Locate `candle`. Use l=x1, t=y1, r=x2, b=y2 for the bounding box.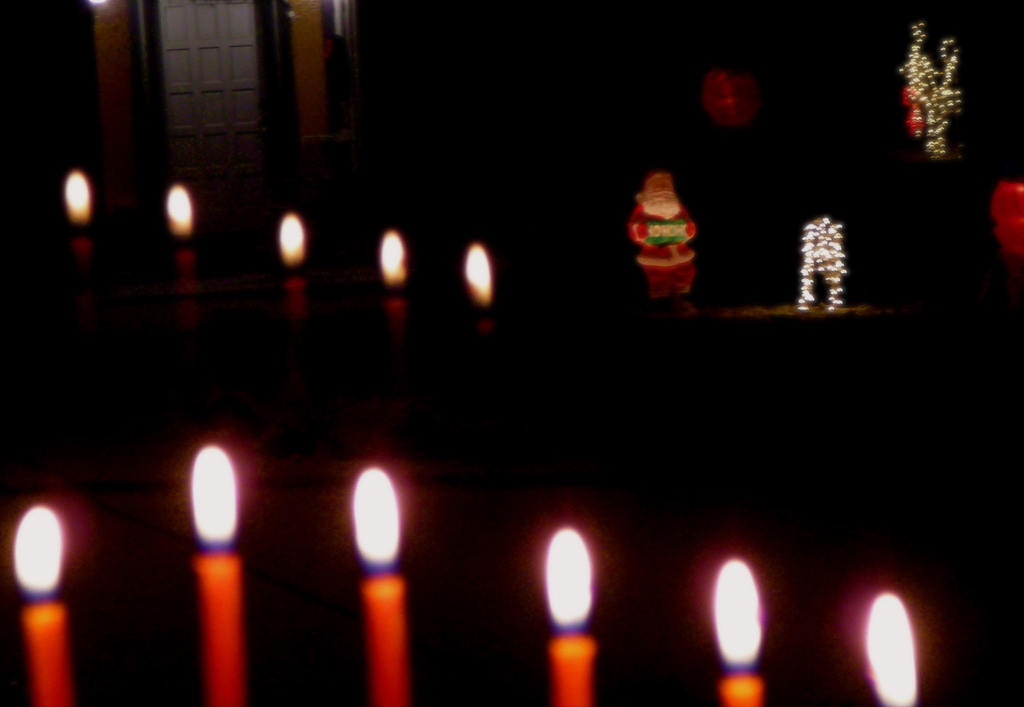
l=186, t=437, r=245, b=704.
